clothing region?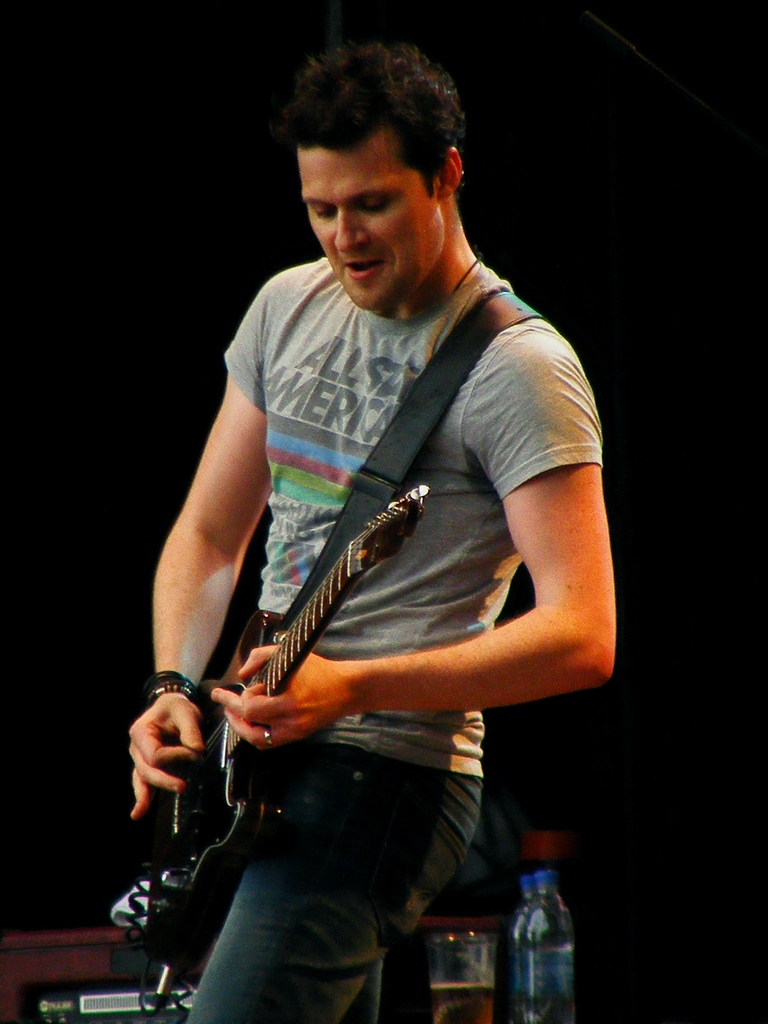
(156, 255, 524, 934)
